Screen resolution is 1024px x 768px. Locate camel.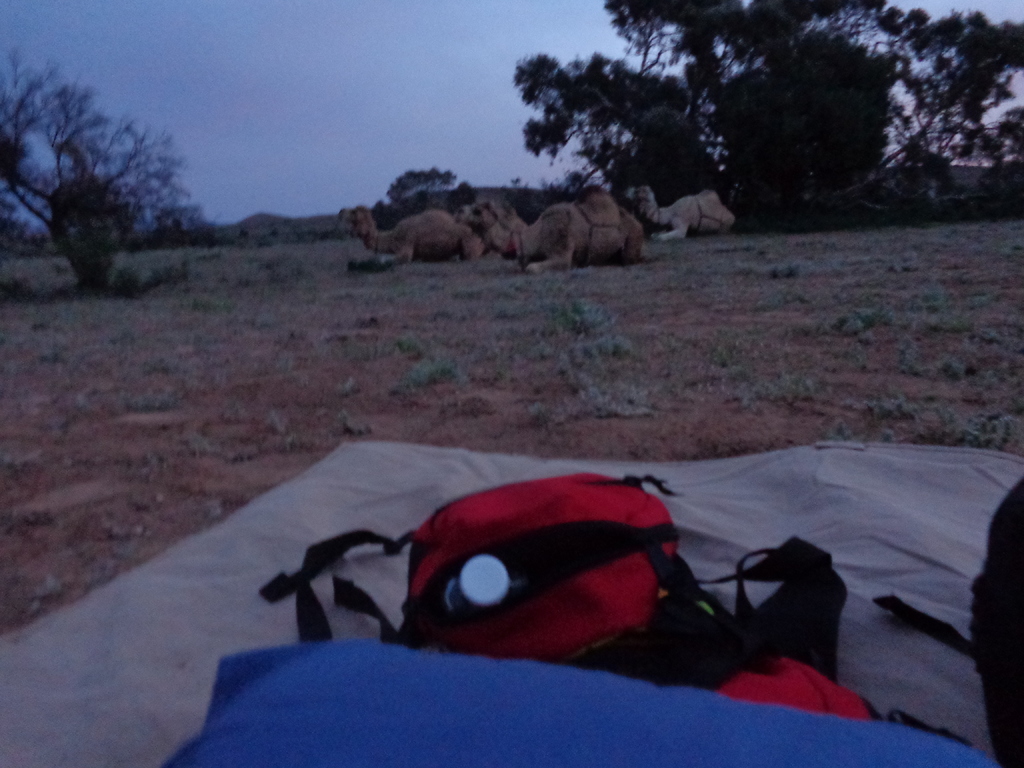
x1=454, y1=197, x2=641, y2=273.
